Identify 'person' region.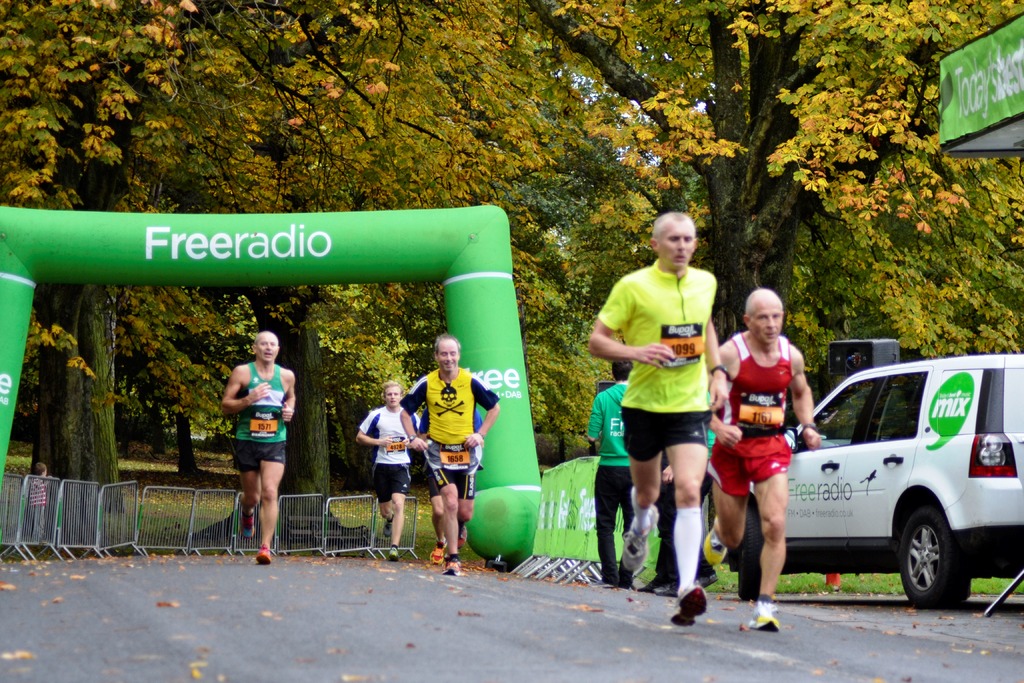
Region: x1=586, y1=214, x2=731, y2=628.
